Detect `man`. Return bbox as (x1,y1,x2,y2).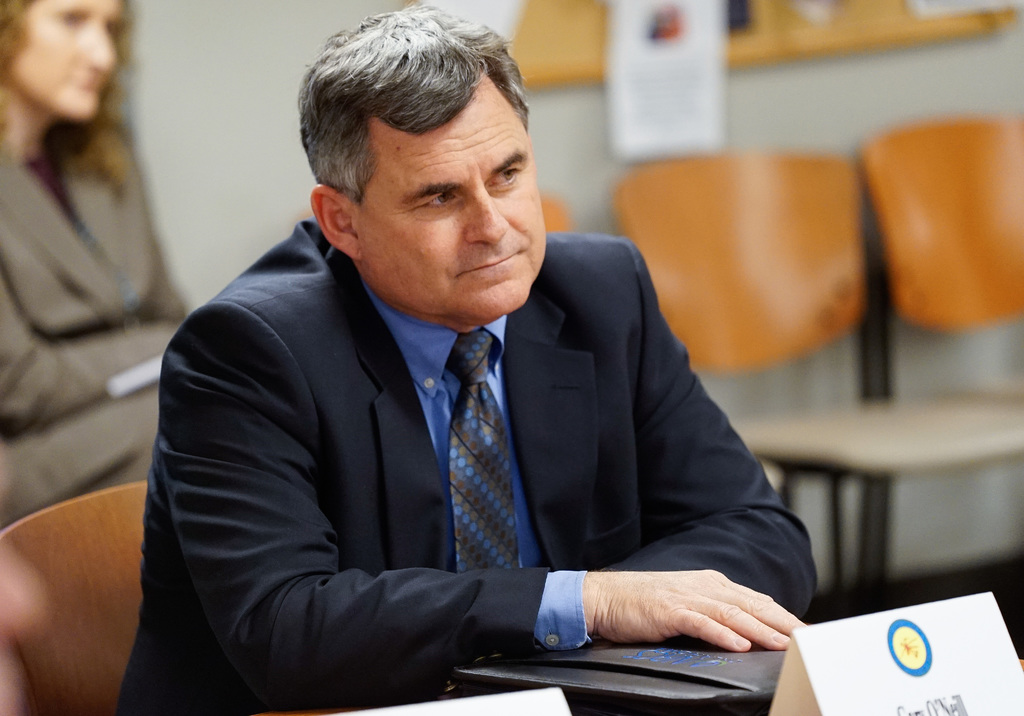
(119,35,834,704).
